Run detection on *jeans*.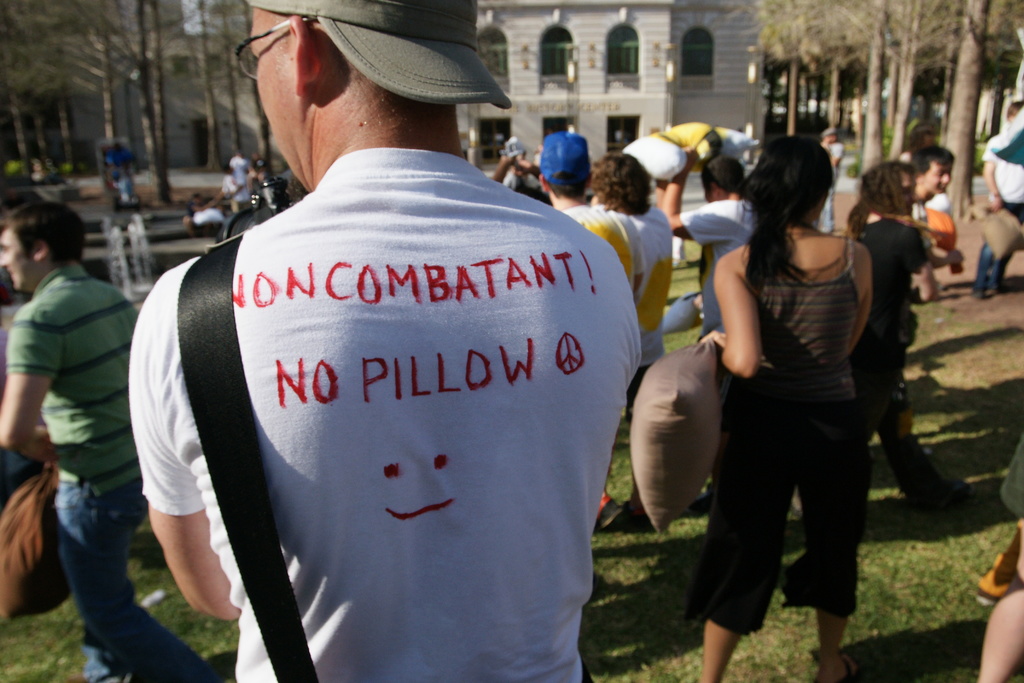
Result: {"x1": 53, "y1": 484, "x2": 204, "y2": 682}.
